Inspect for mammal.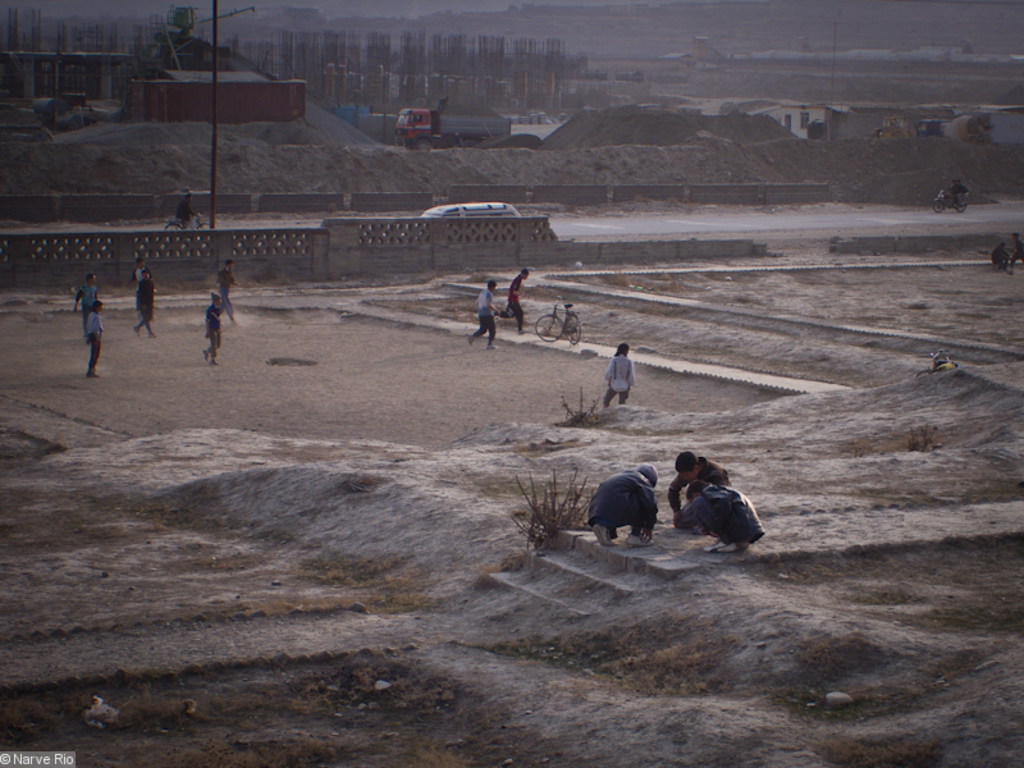
Inspection: <bbox>991, 241, 1012, 269</bbox>.
